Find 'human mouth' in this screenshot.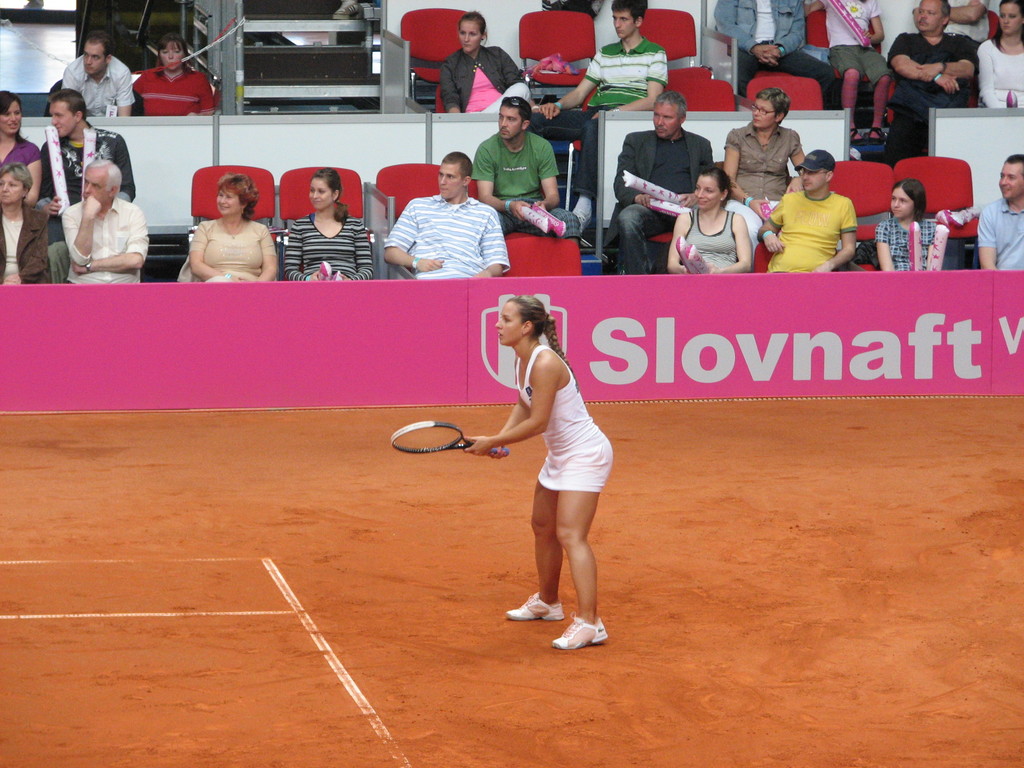
The bounding box for 'human mouth' is 8,124,20,130.
